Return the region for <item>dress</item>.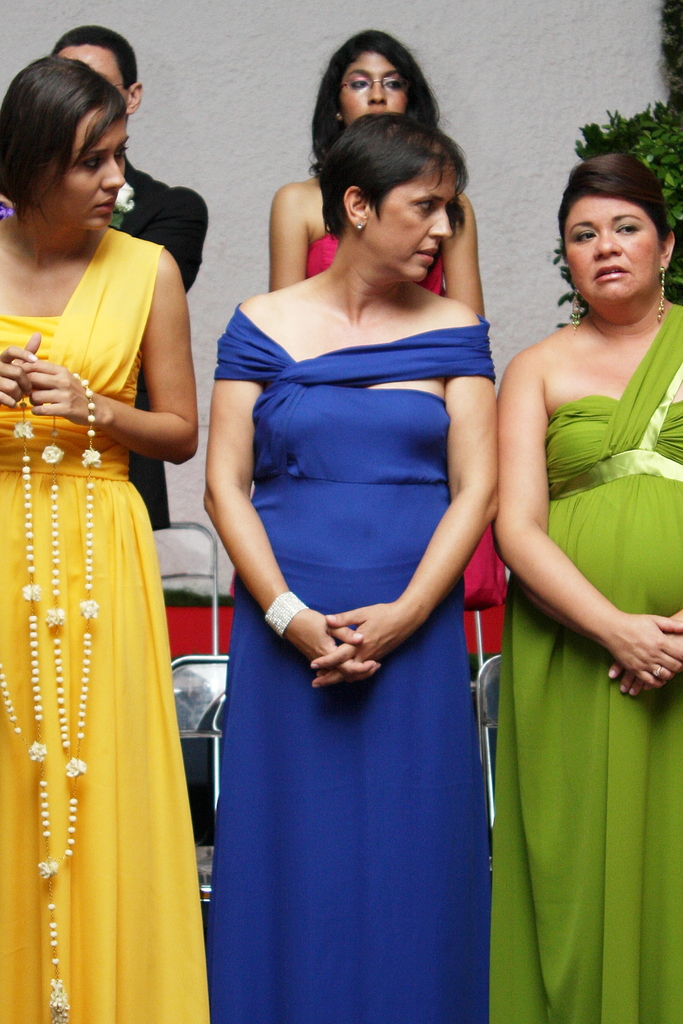
(1,227,214,1023).
